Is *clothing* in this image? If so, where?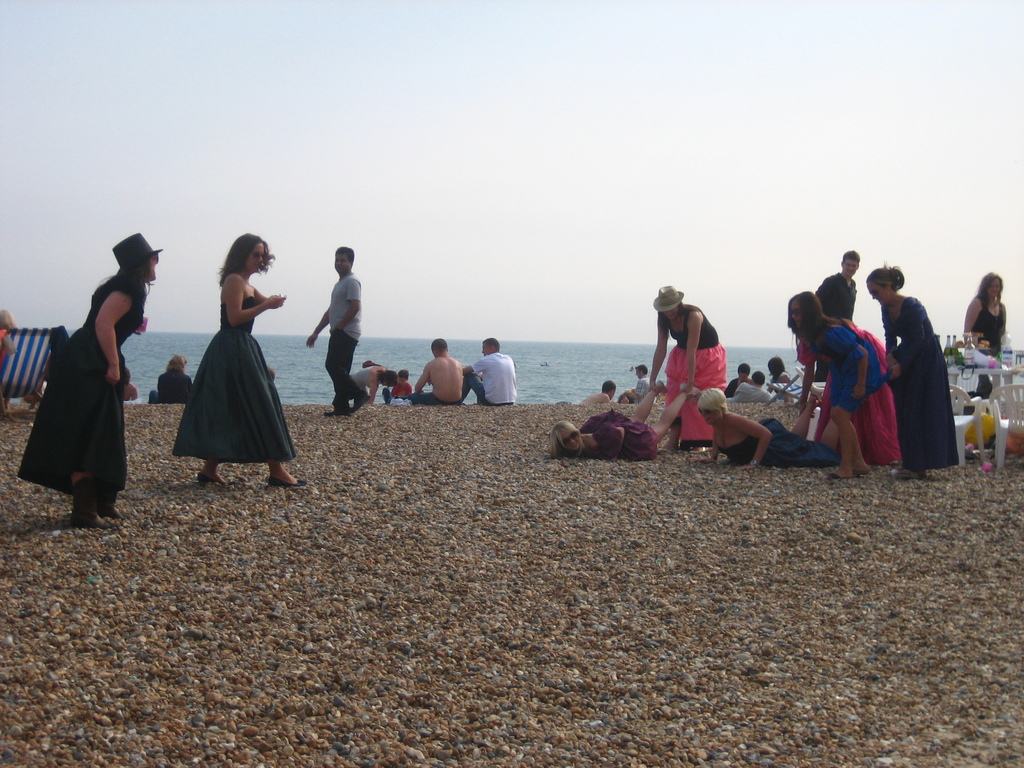
Yes, at [x1=16, y1=274, x2=148, y2=486].
